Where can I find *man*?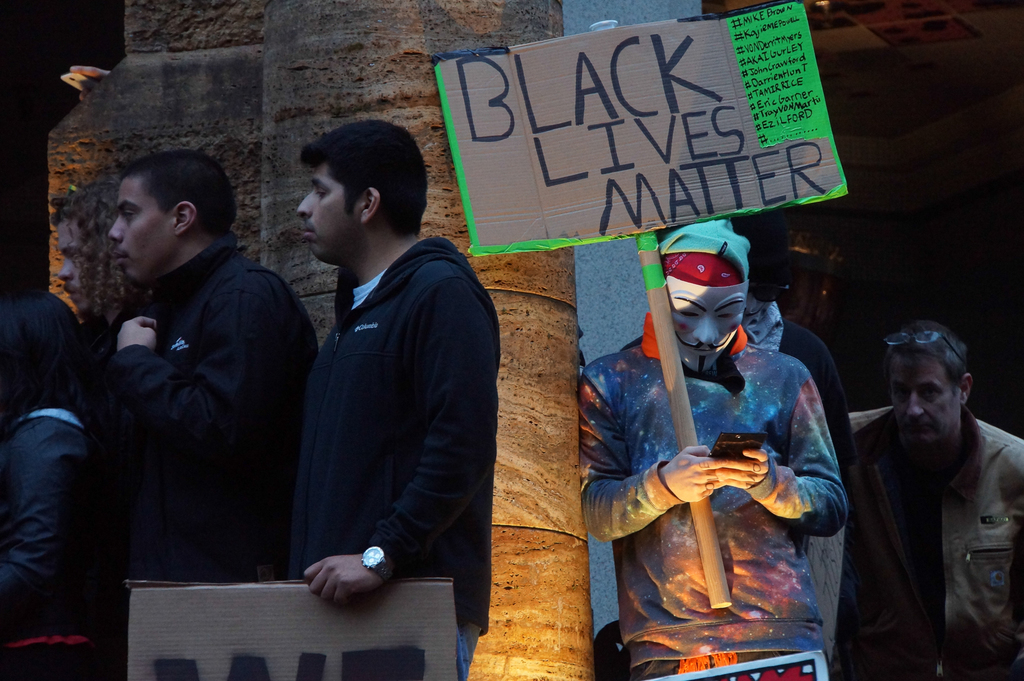
You can find it at 104:147:319:591.
